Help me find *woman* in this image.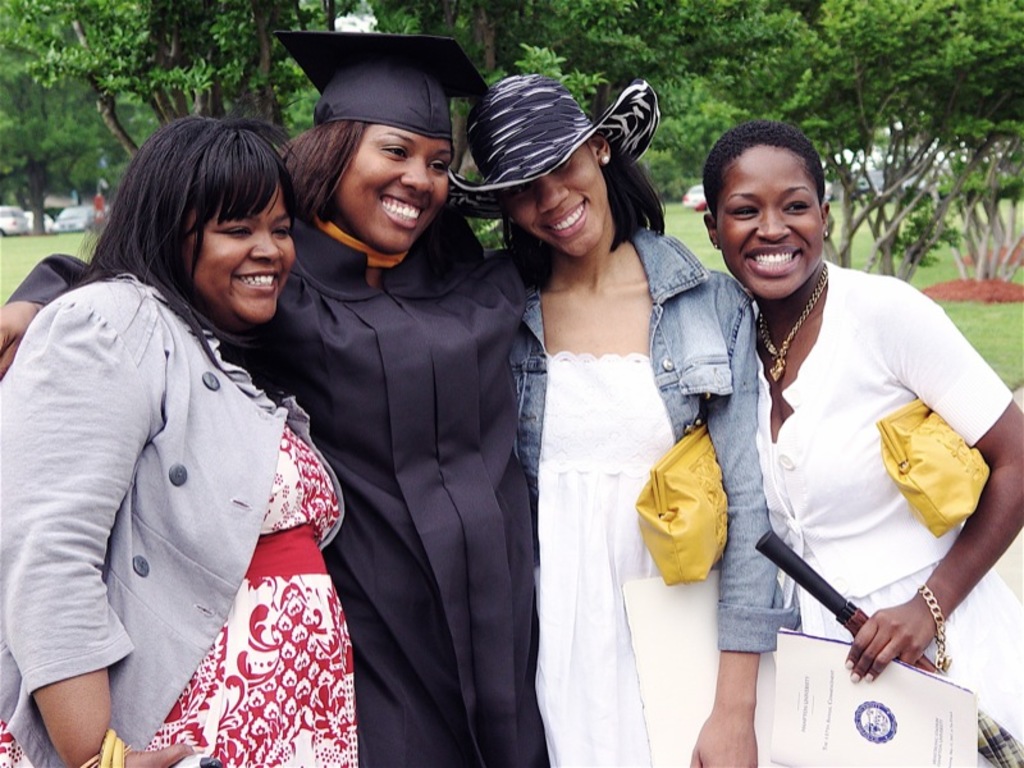
Found it: [x1=447, y1=76, x2=790, y2=767].
